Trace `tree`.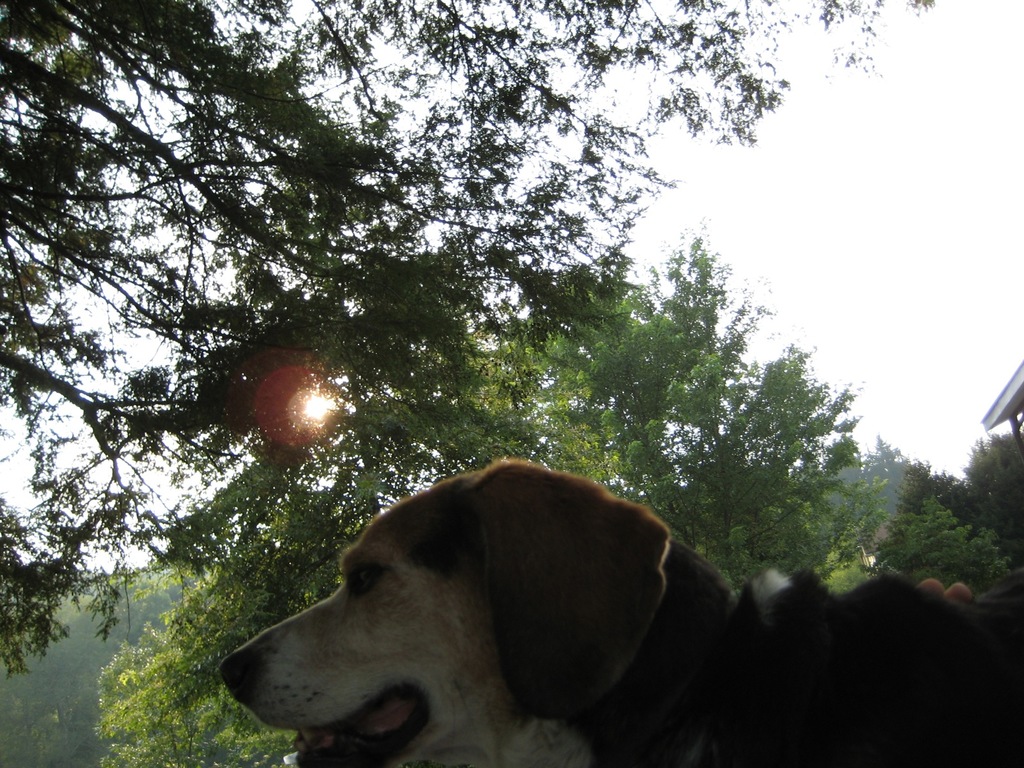
Traced to left=86, top=451, right=460, bottom=767.
